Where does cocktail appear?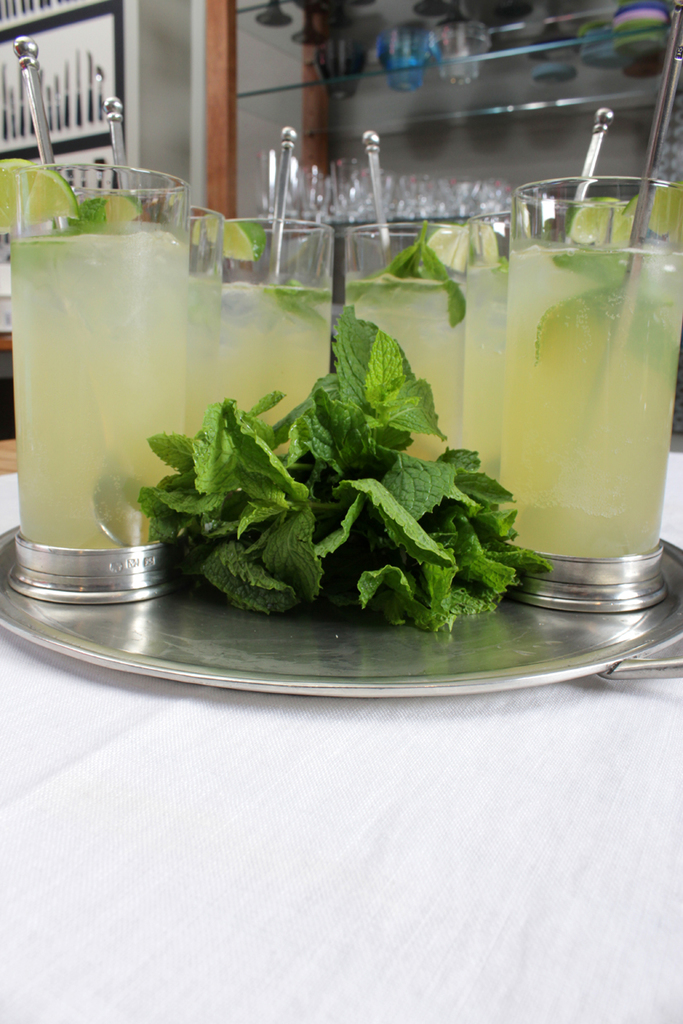
Appears at <bbox>505, 176, 682, 557</bbox>.
